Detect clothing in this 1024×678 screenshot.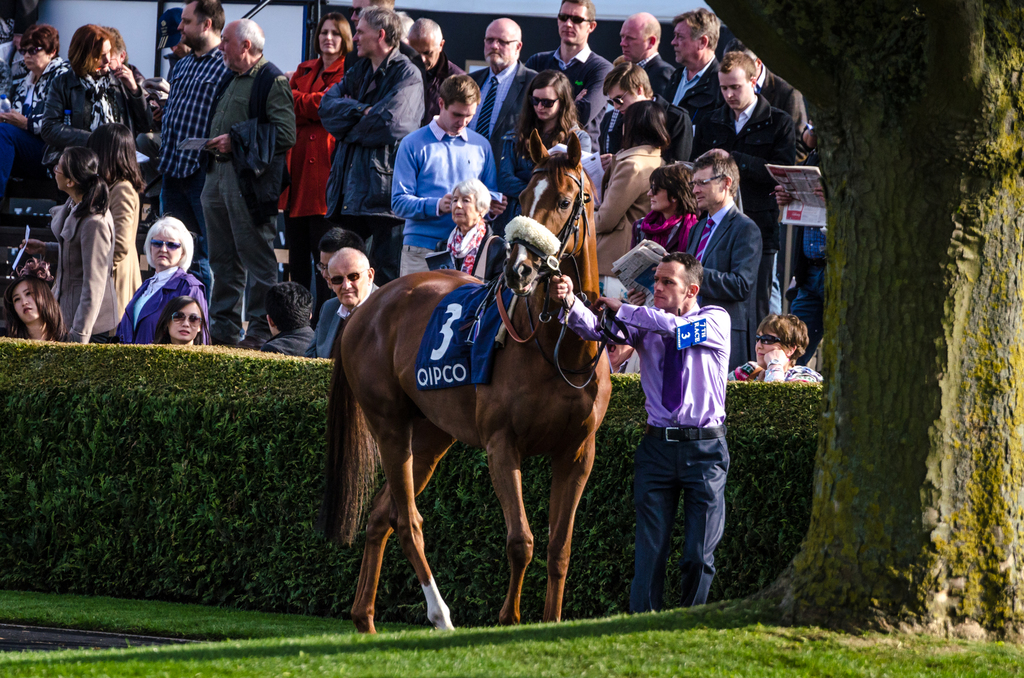
Detection: (x1=561, y1=294, x2=731, y2=617).
